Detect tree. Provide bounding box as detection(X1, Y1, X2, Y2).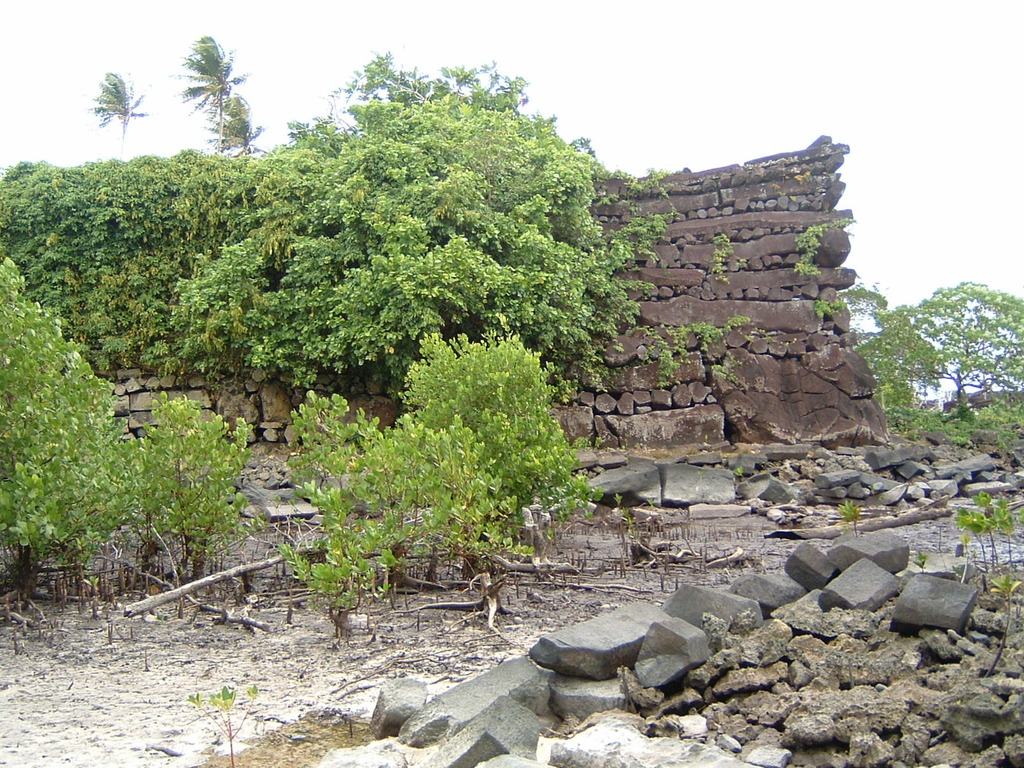
detection(868, 251, 1019, 421).
